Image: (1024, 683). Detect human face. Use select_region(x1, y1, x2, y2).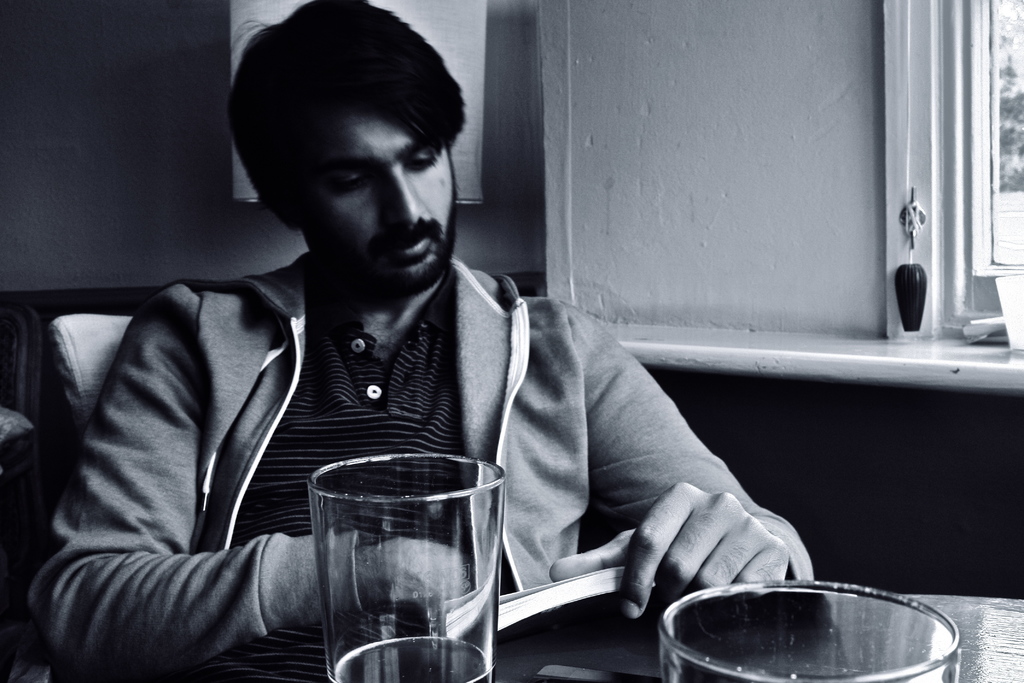
select_region(296, 115, 456, 281).
